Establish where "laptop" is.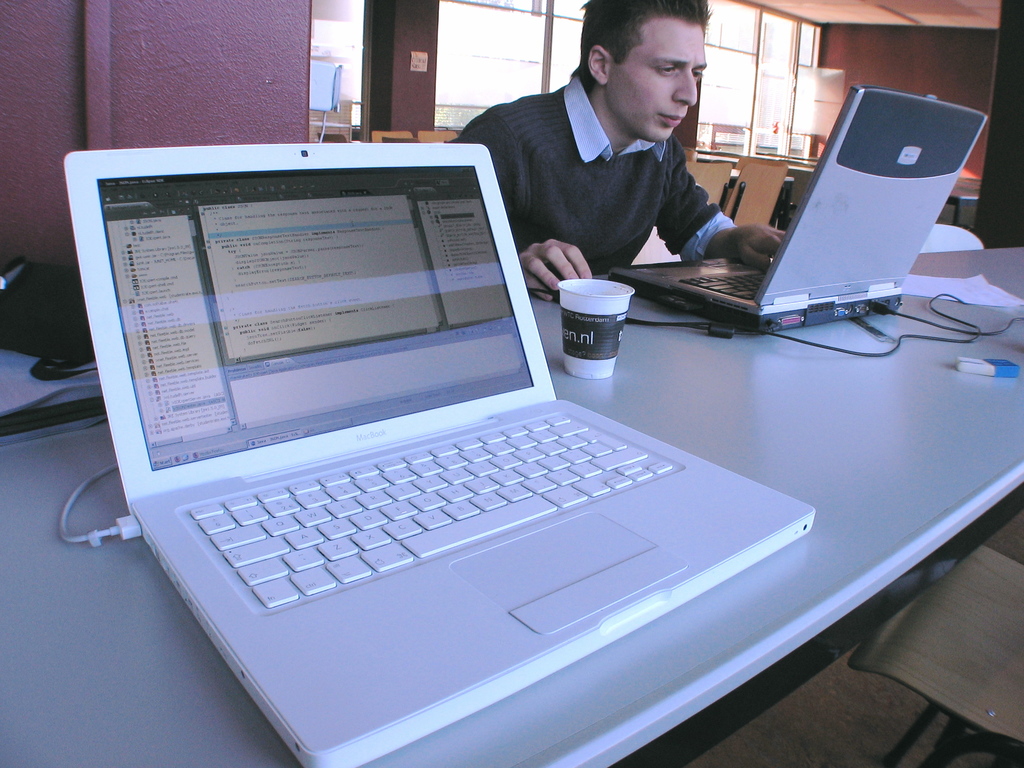
Established at Rect(604, 87, 989, 331).
